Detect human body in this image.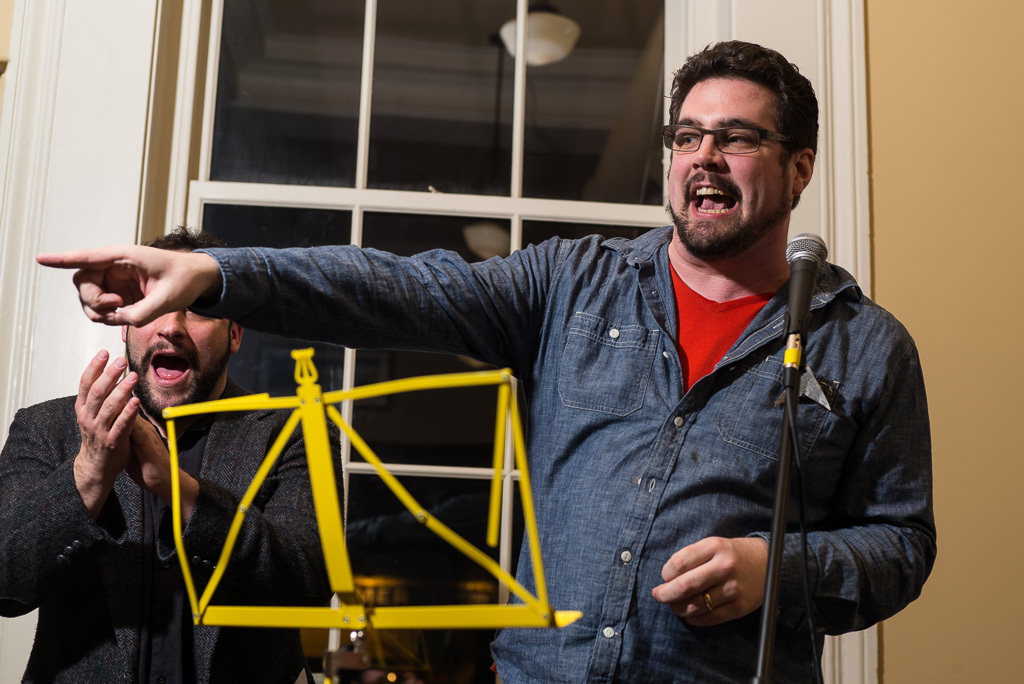
Detection: 35 38 942 683.
